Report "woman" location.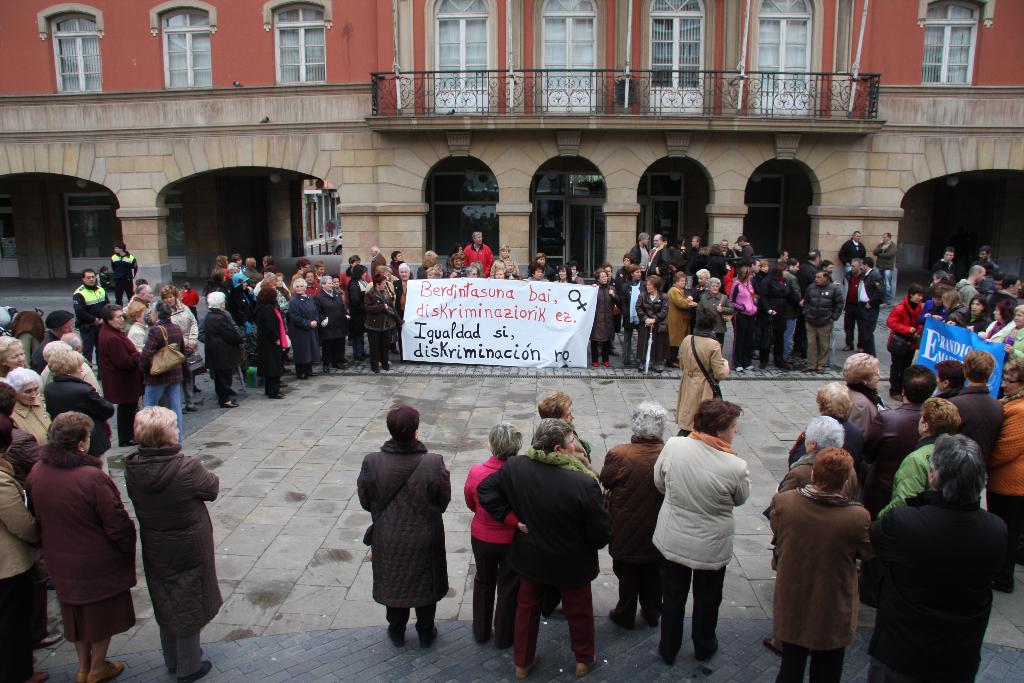
Report: Rect(345, 265, 369, 361).
